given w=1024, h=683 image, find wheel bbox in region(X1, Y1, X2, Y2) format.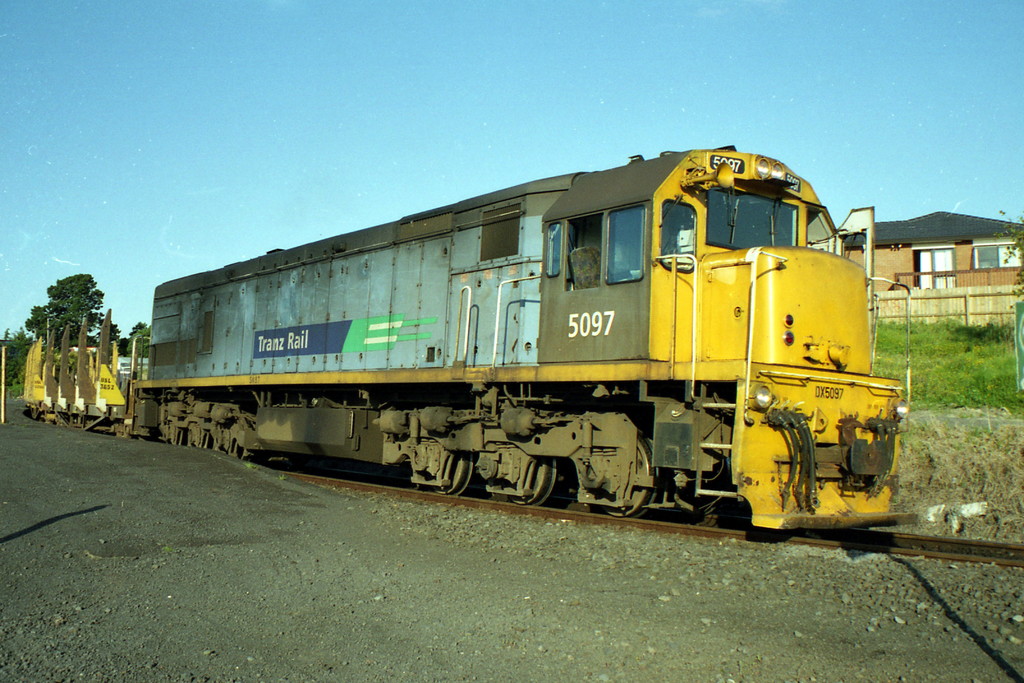
region(430, 450, 475, 498).
